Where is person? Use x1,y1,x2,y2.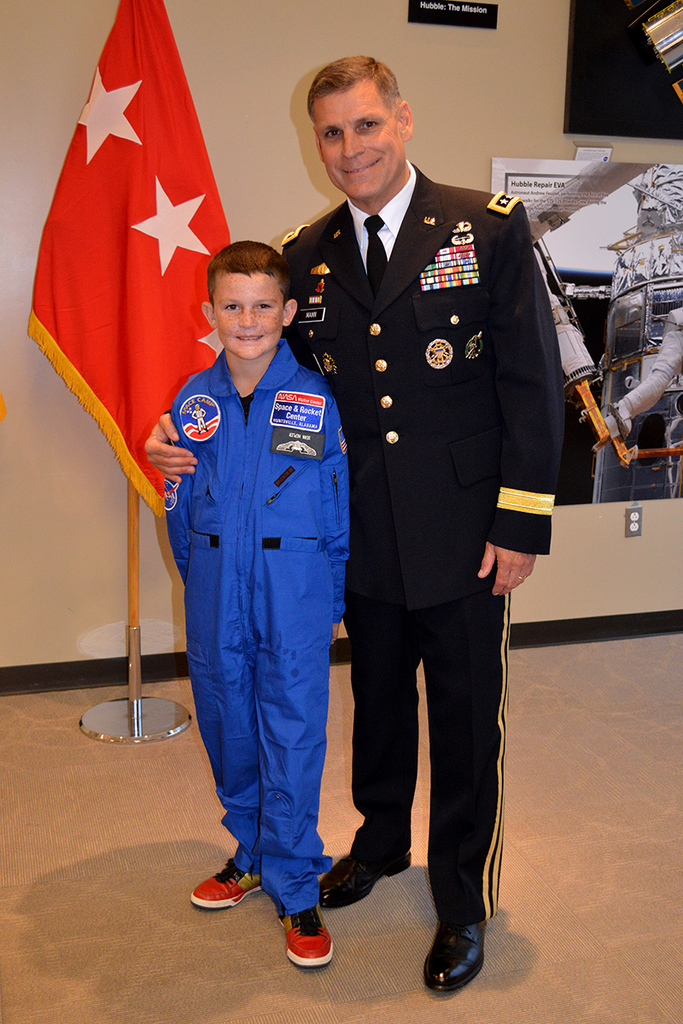
154,246,347,957.
